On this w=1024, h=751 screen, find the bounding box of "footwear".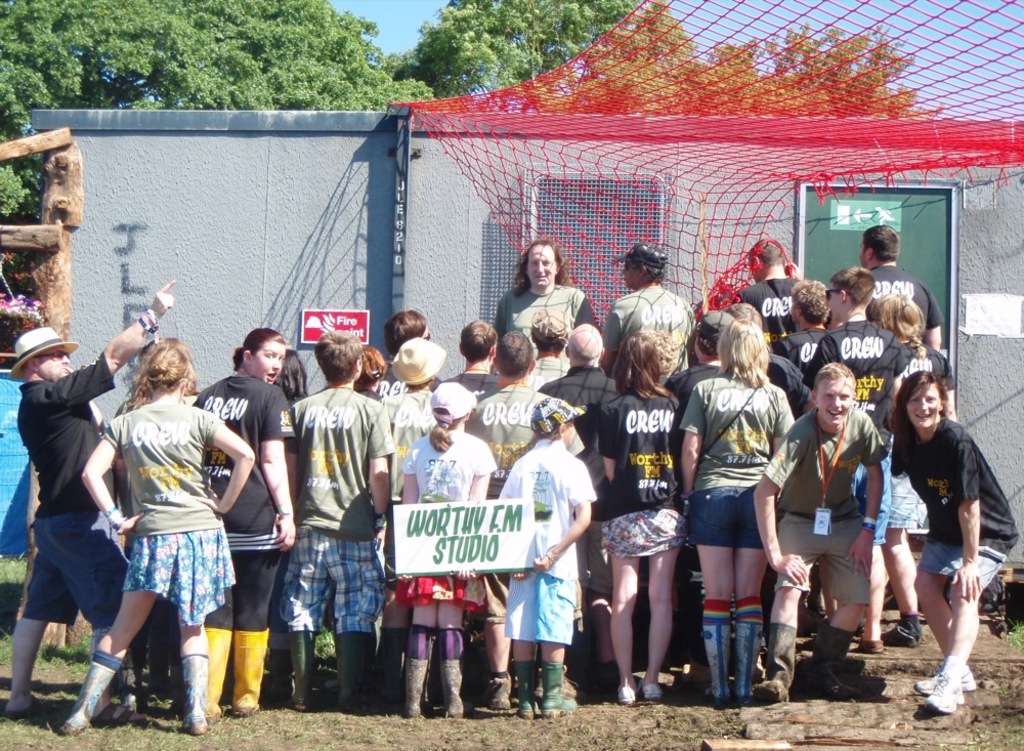
Bounding box: [x1=882, y1=616, x2=920, y2=650].
